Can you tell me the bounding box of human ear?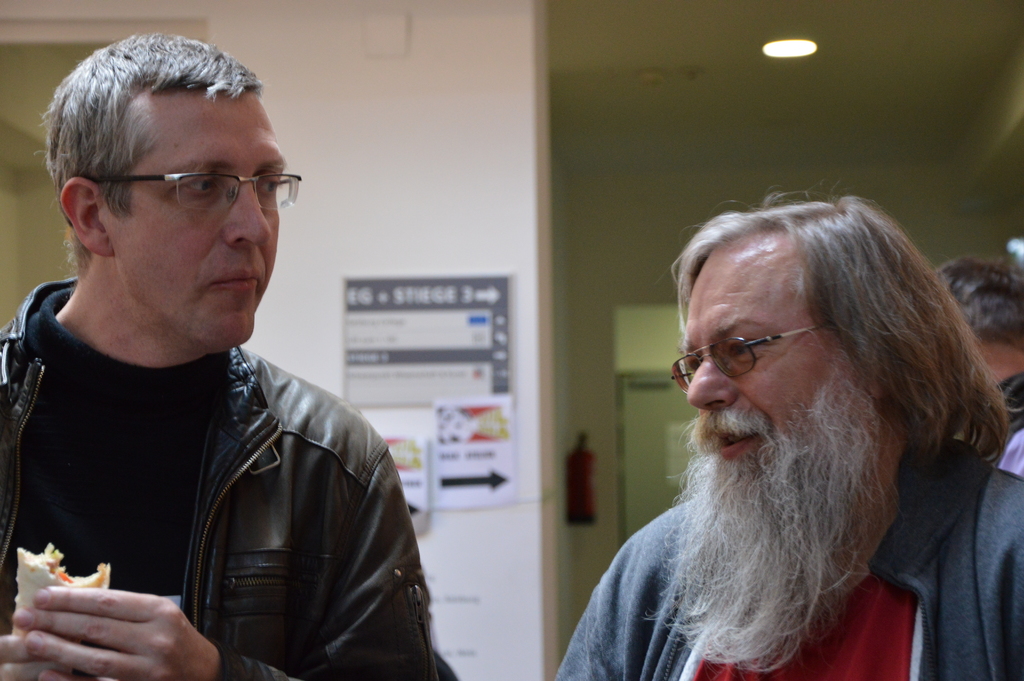
crop(58, 173, 115, 258).
